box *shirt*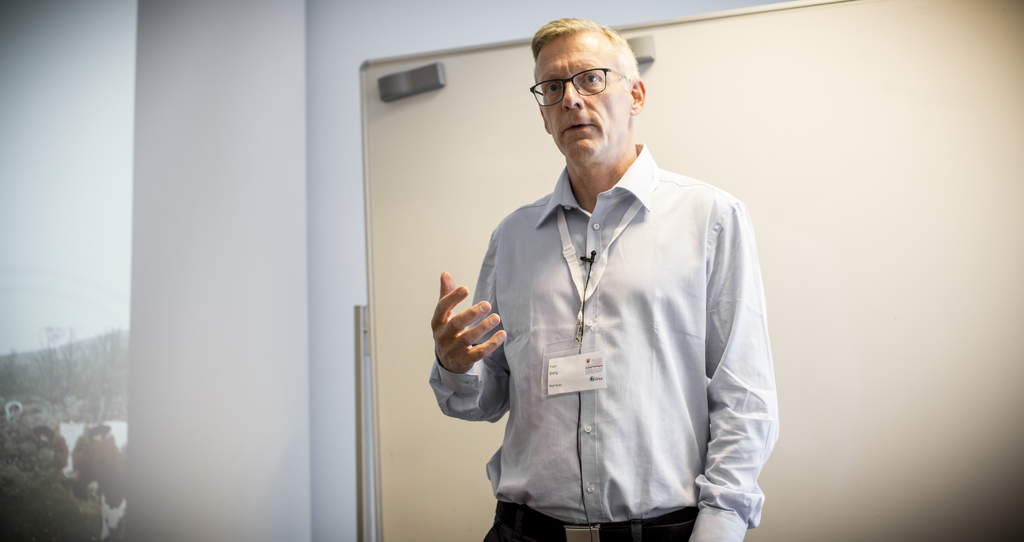
crop(453, 153, 765, 523)
